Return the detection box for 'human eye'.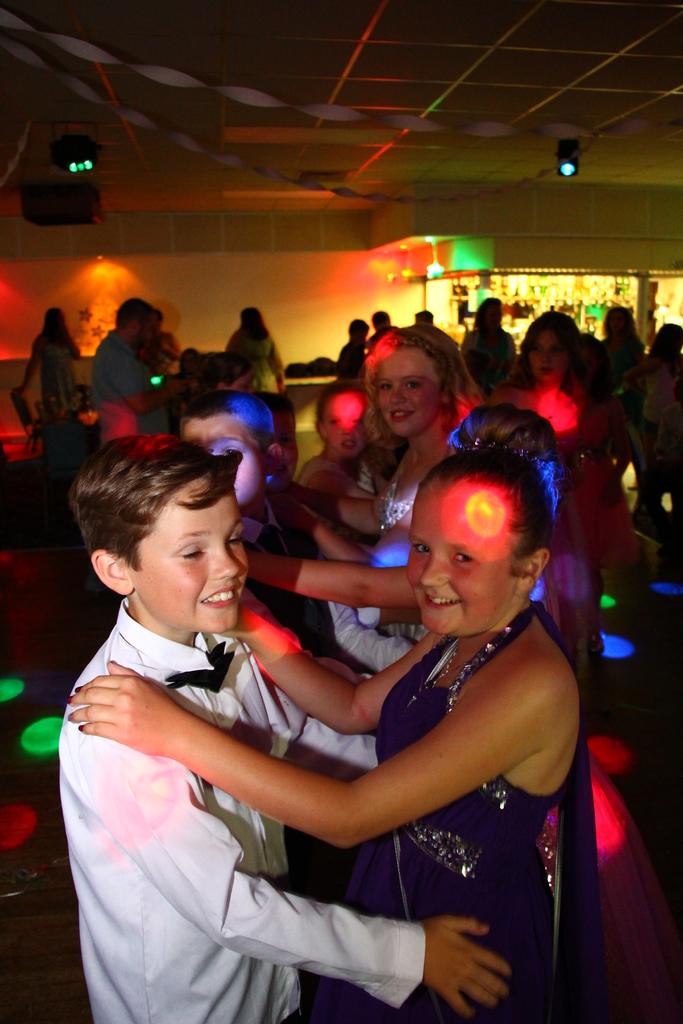
box=[227, 529, 245, 552].
